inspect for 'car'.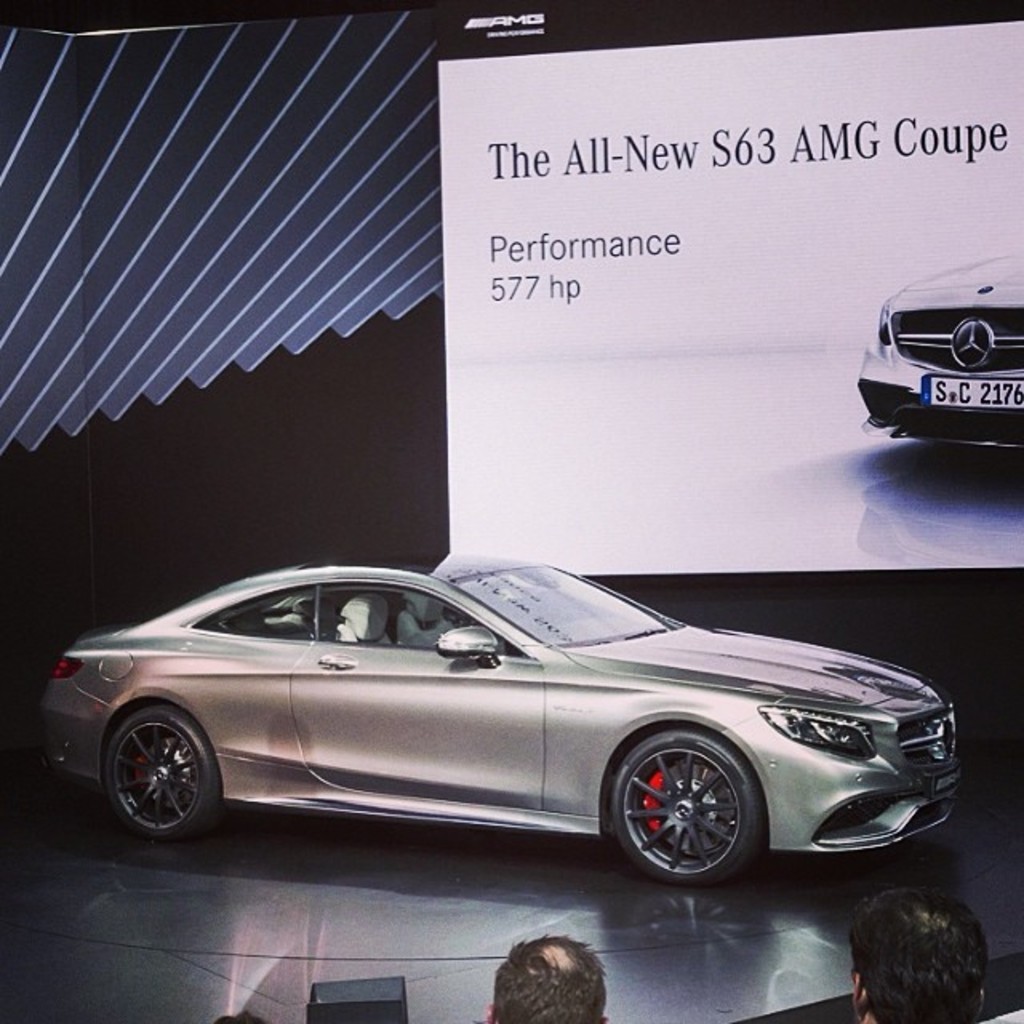
Inspection: crop(30, 547, 963, 877).
